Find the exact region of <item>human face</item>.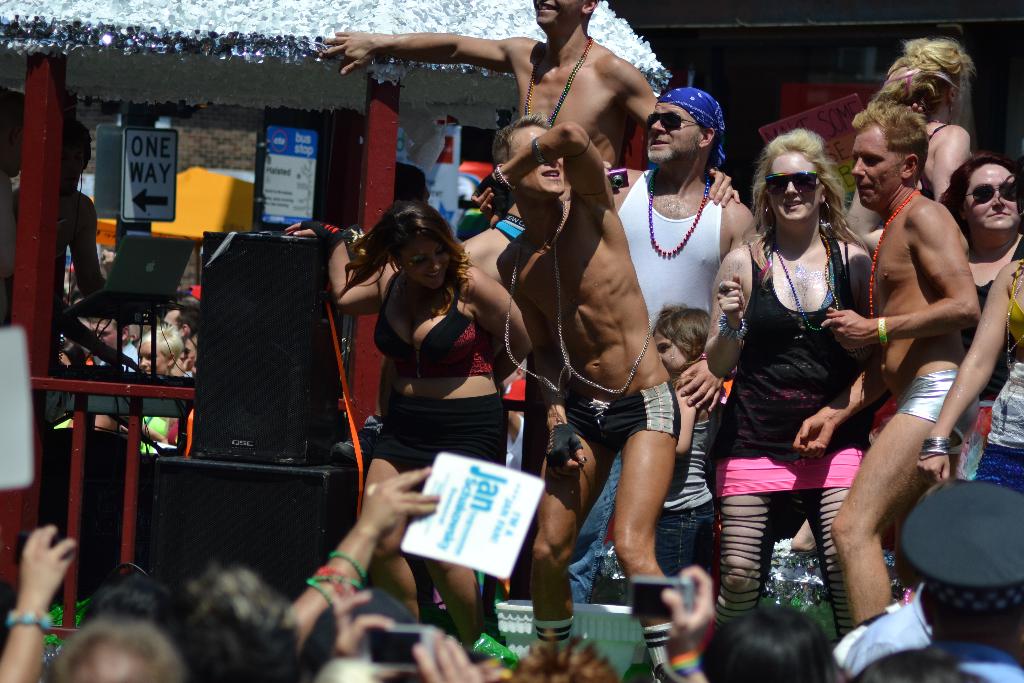
Exact region: region(508, 127, 563, 194).
